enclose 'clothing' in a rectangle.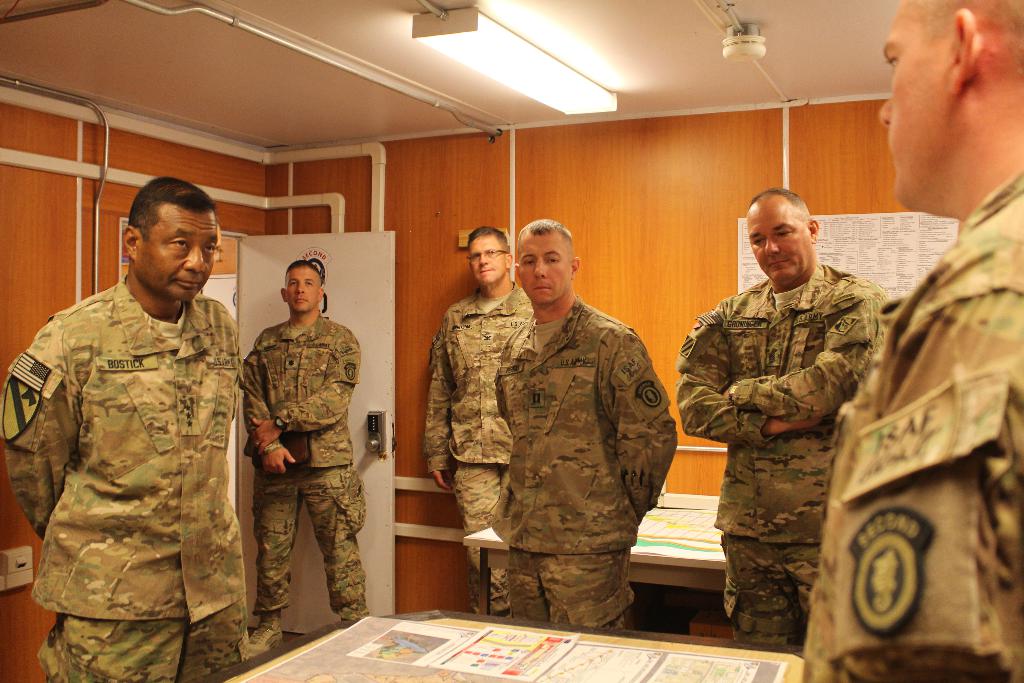
424, 297, 534, 611.
